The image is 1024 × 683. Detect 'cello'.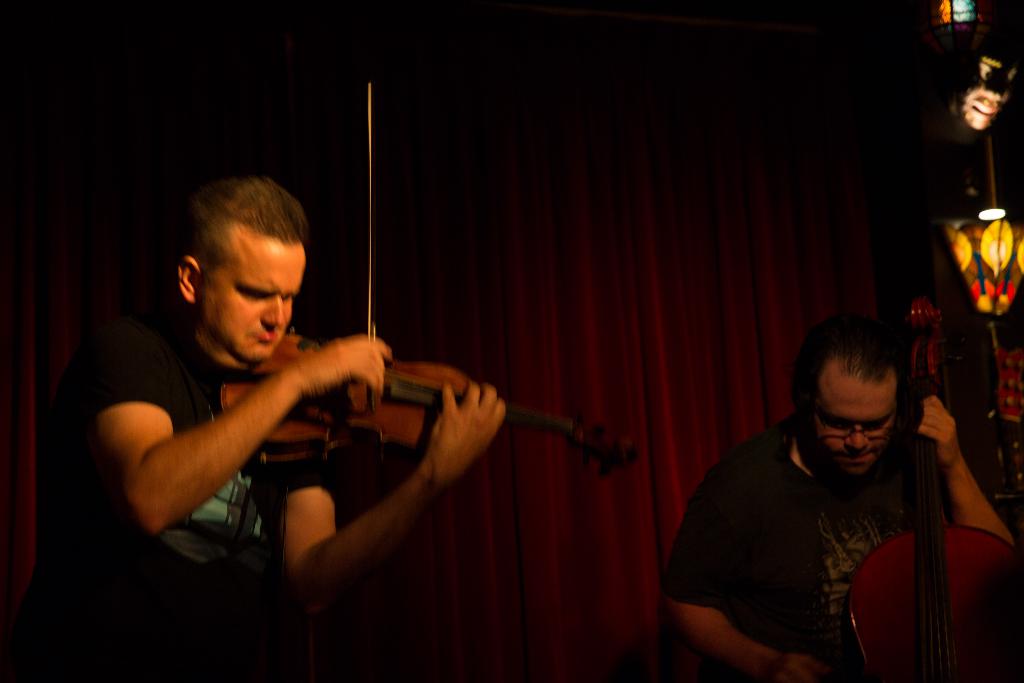
Detection: <box>849,297,1023,682</box>.
